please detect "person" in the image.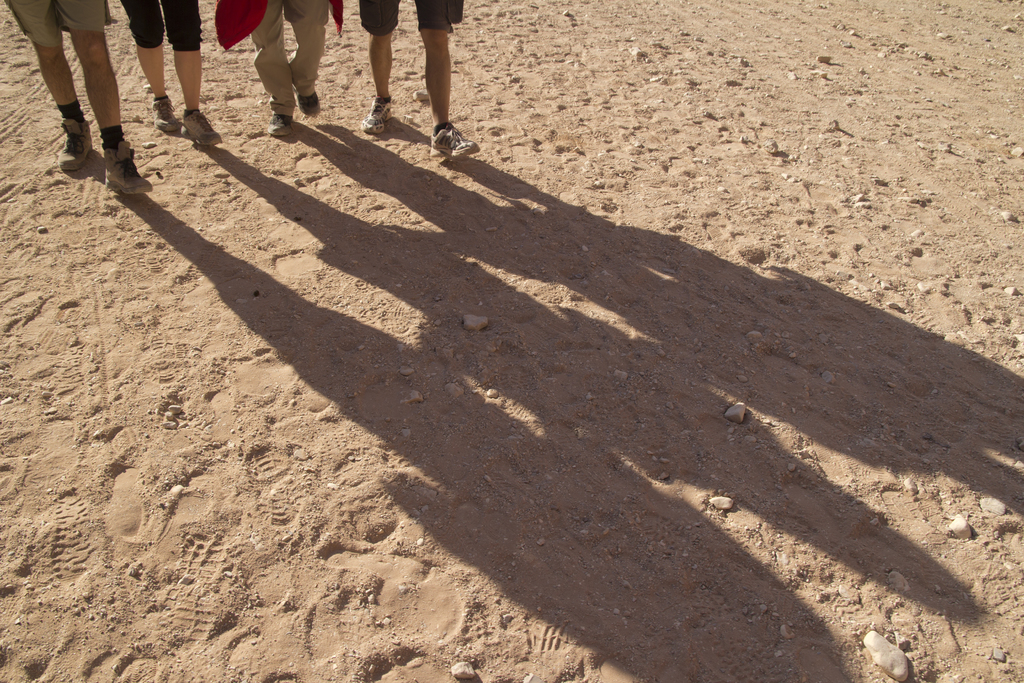
bbox(0, 0, 154, 195).
